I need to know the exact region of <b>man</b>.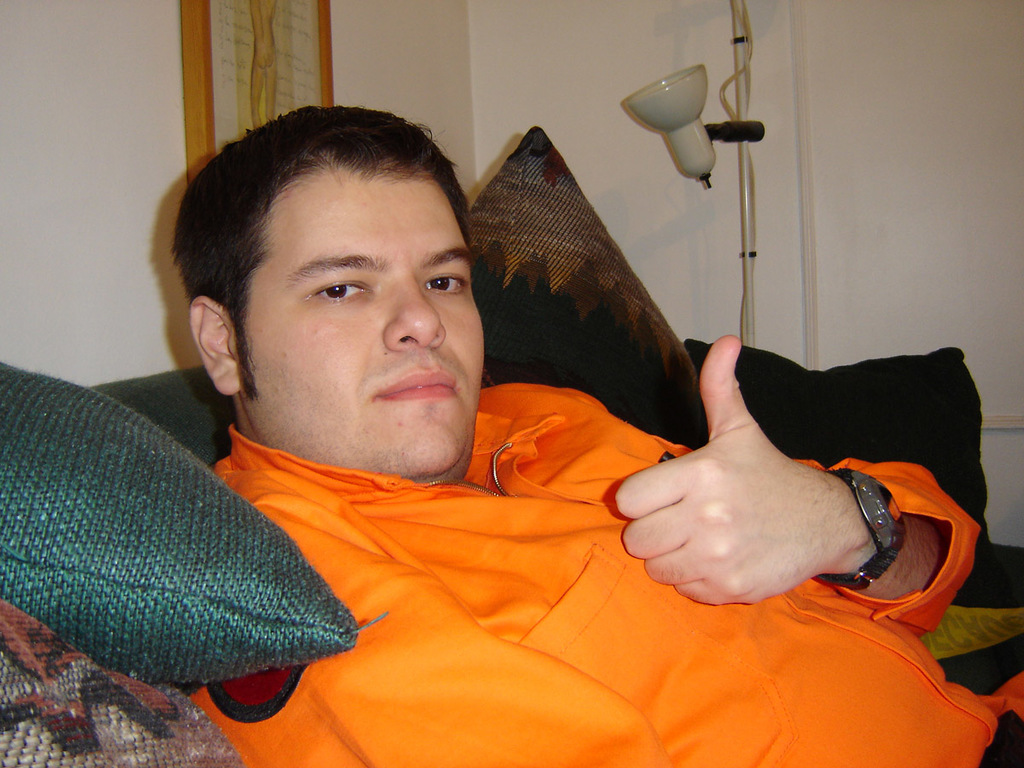
Region: (165,102,1023,767).
